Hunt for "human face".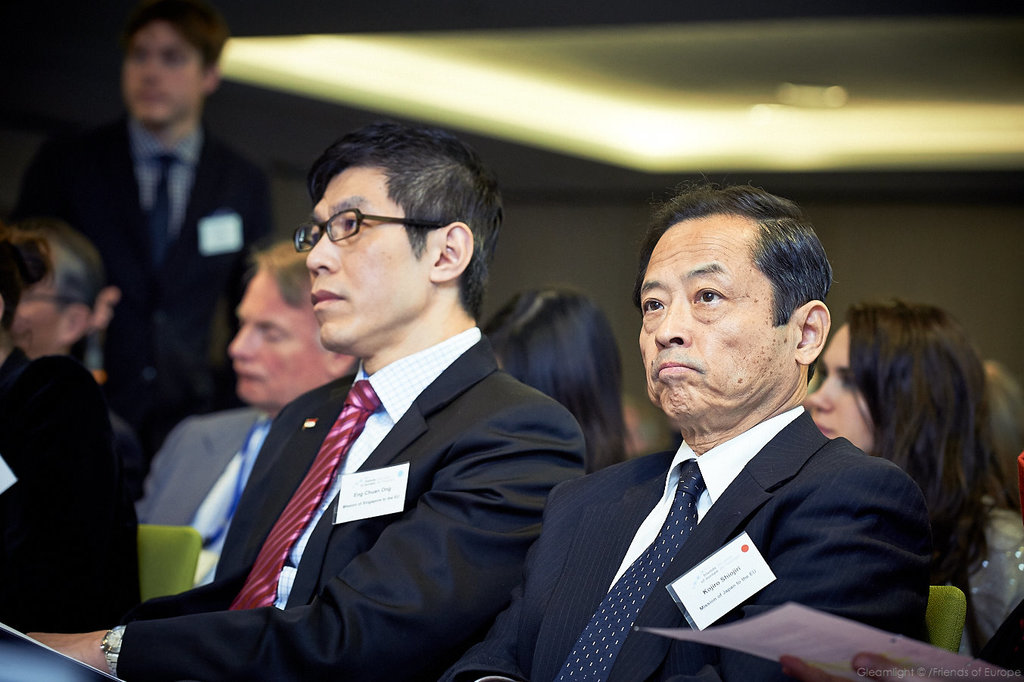
Hunted down at x1=638, y1=213, x2=795, y2=413.
